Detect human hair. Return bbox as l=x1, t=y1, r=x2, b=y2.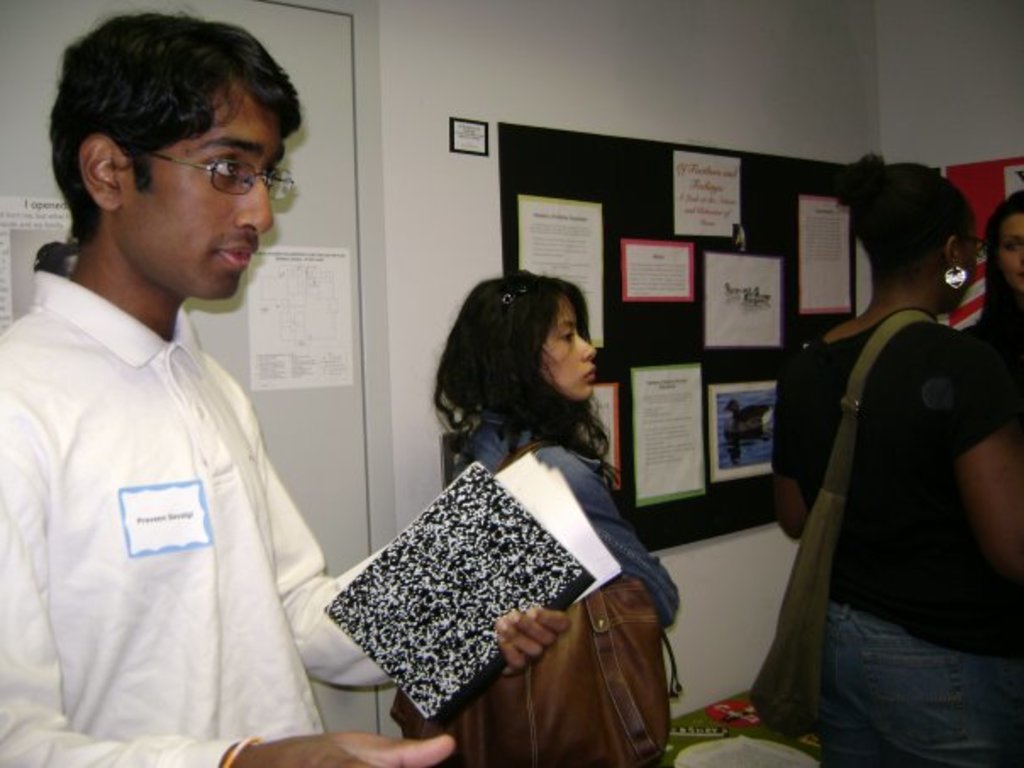
l=975, t=183, r=1022, b=334.
